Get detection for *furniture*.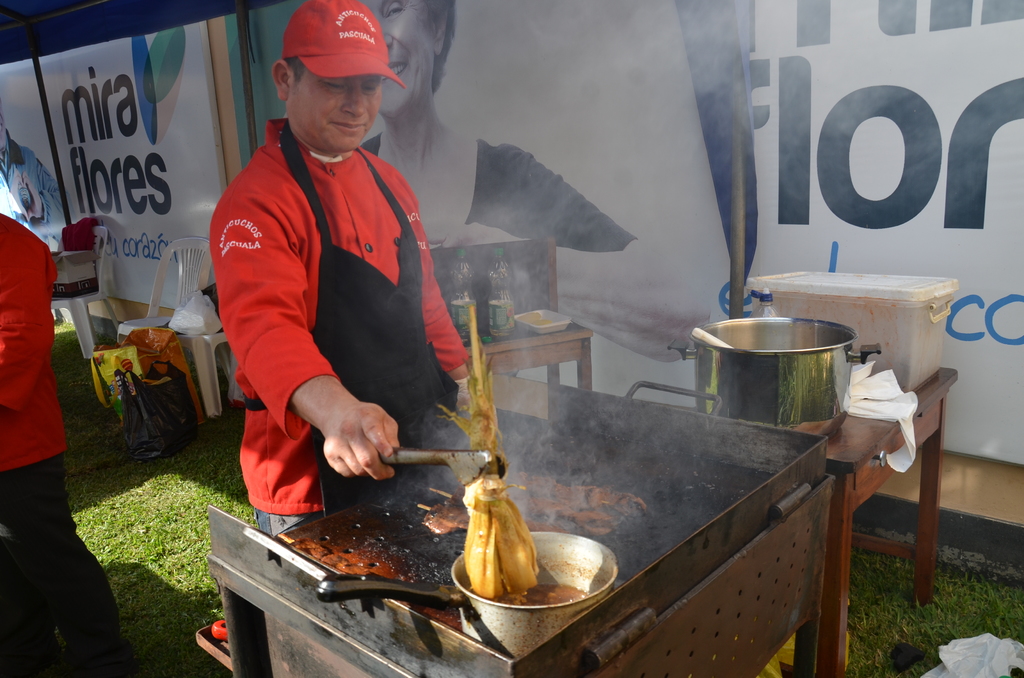
Detection: 430,232,598,396.
